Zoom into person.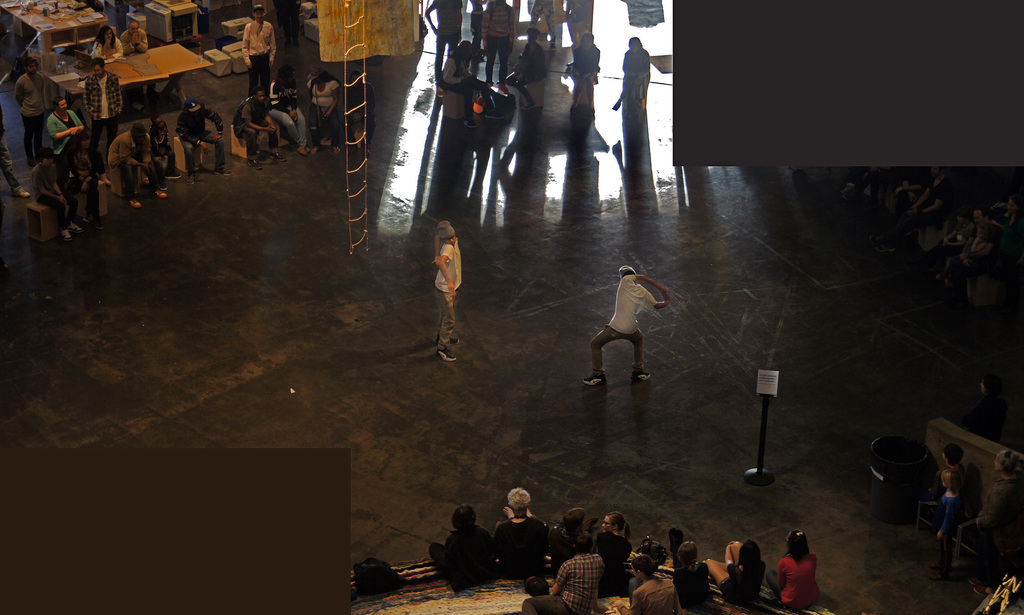
Zoom target: l=780, t=531, r=824, b=614.
